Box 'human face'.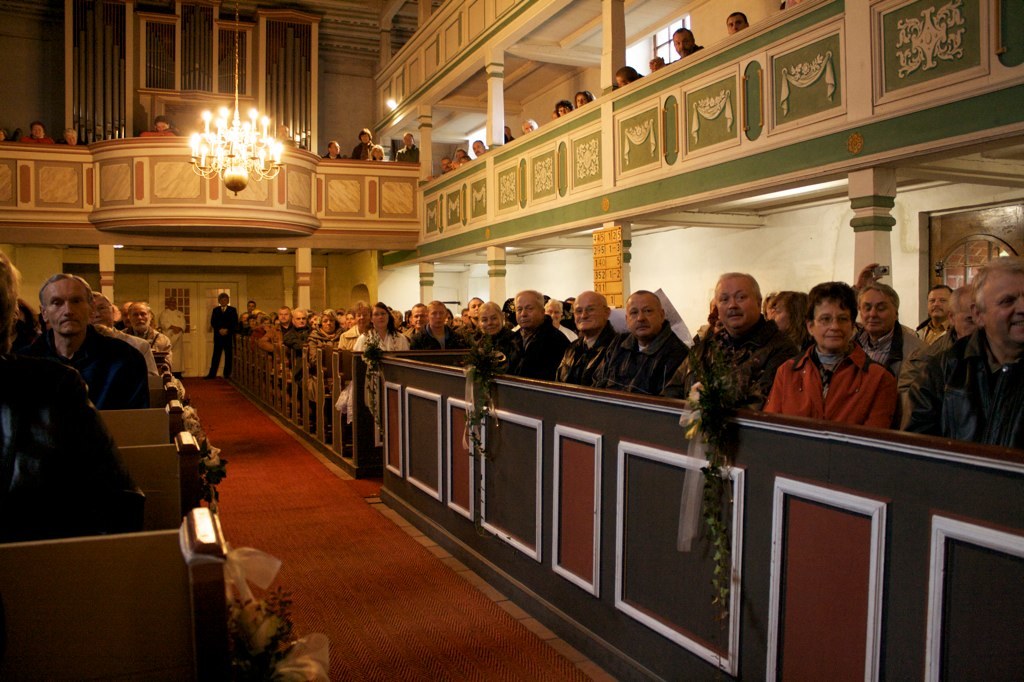
bbox=(361, 132, 369, 144).
